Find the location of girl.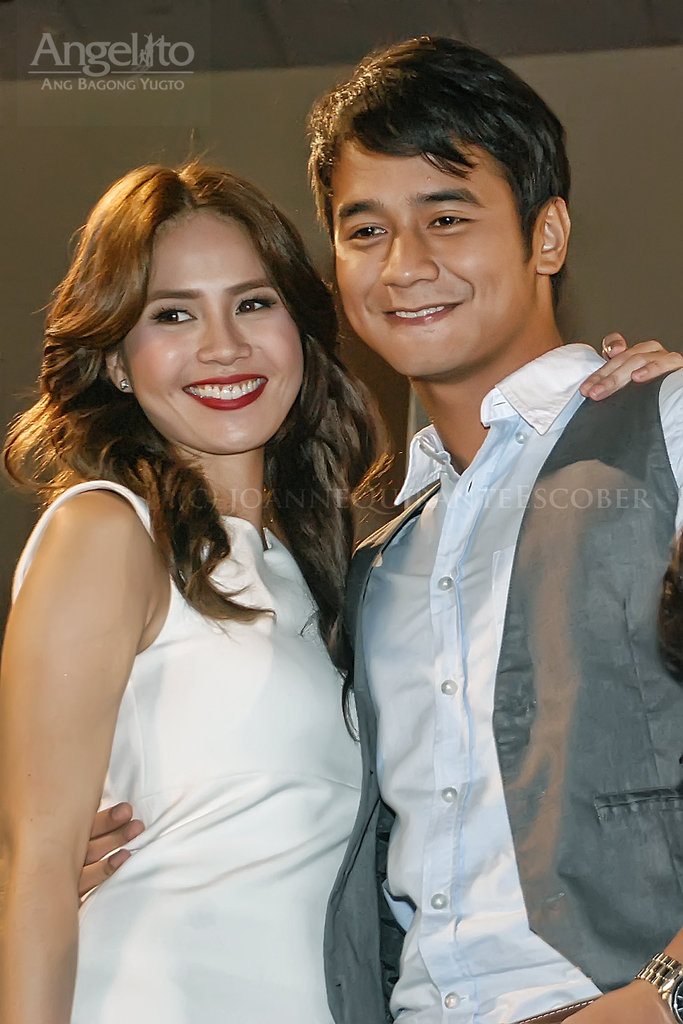
Location: bbox=(0, 129, 404, 1023).
